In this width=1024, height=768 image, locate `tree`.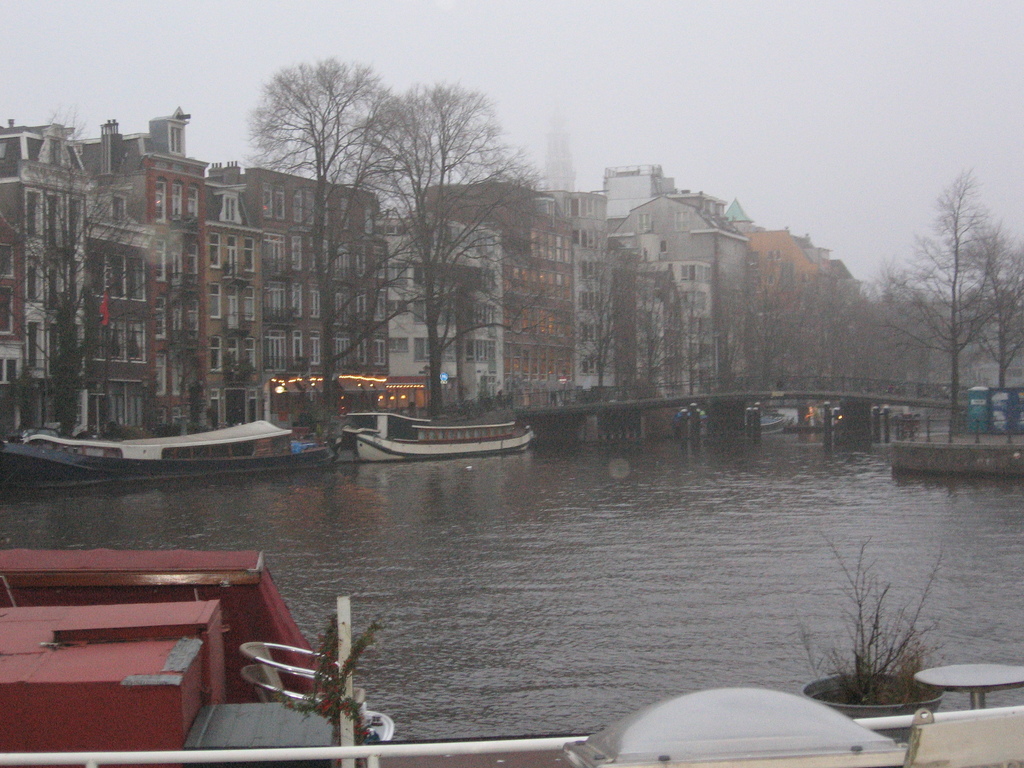
Bounding box: 254 64 412 441.
